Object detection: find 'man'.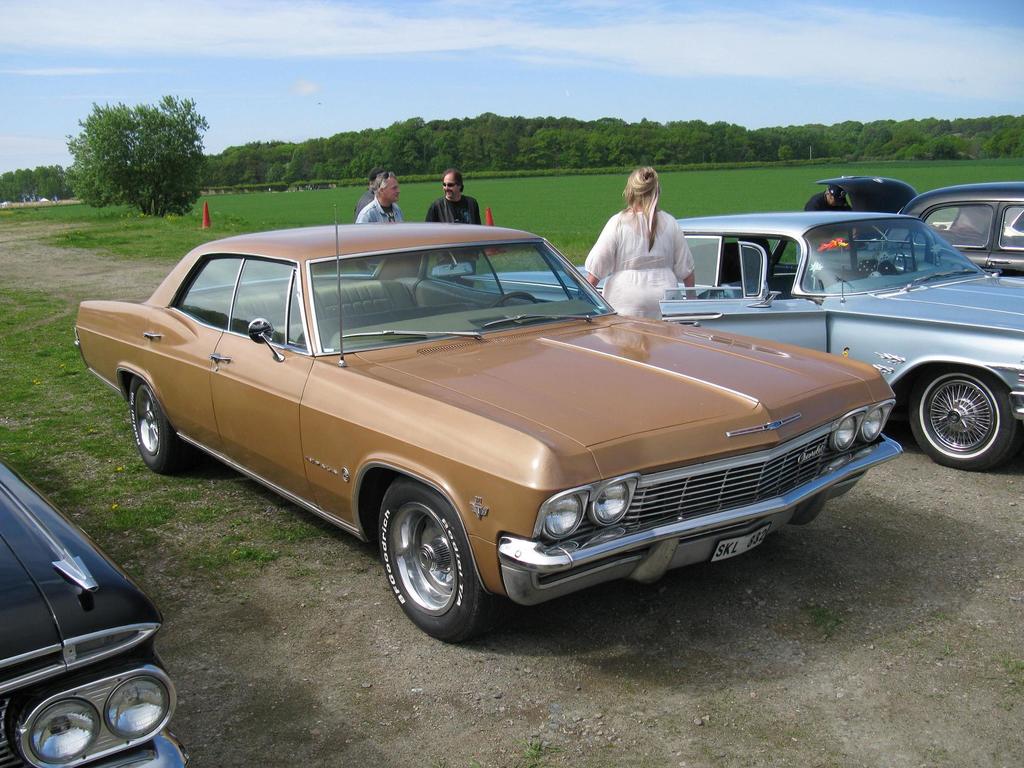
crop(349, 171, 390, 218).
